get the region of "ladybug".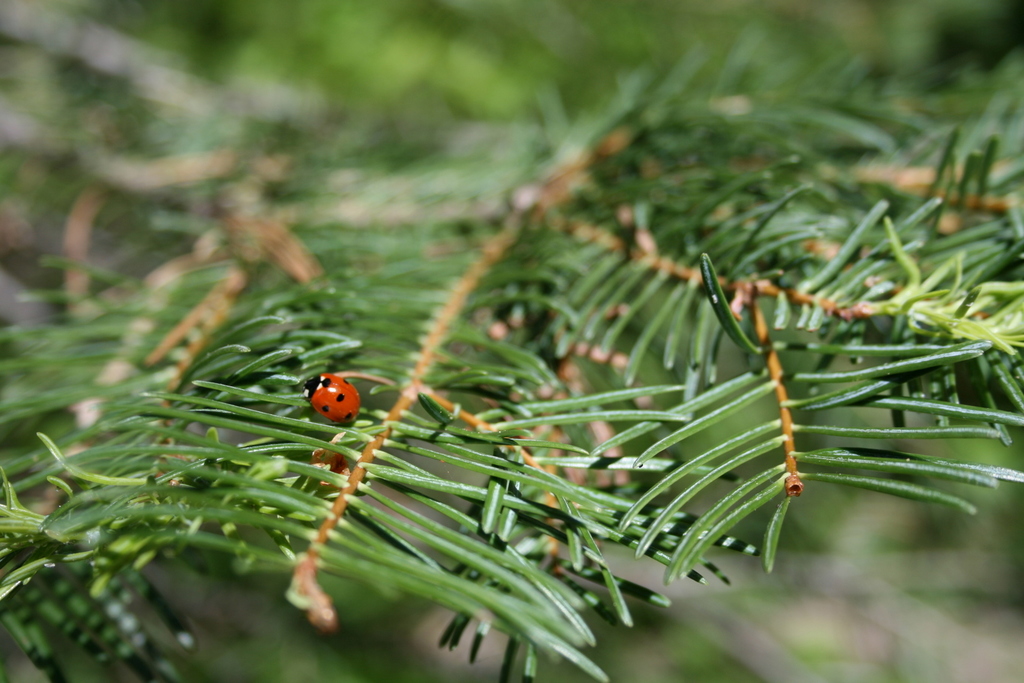
detection(302, 373, 360, 423).
